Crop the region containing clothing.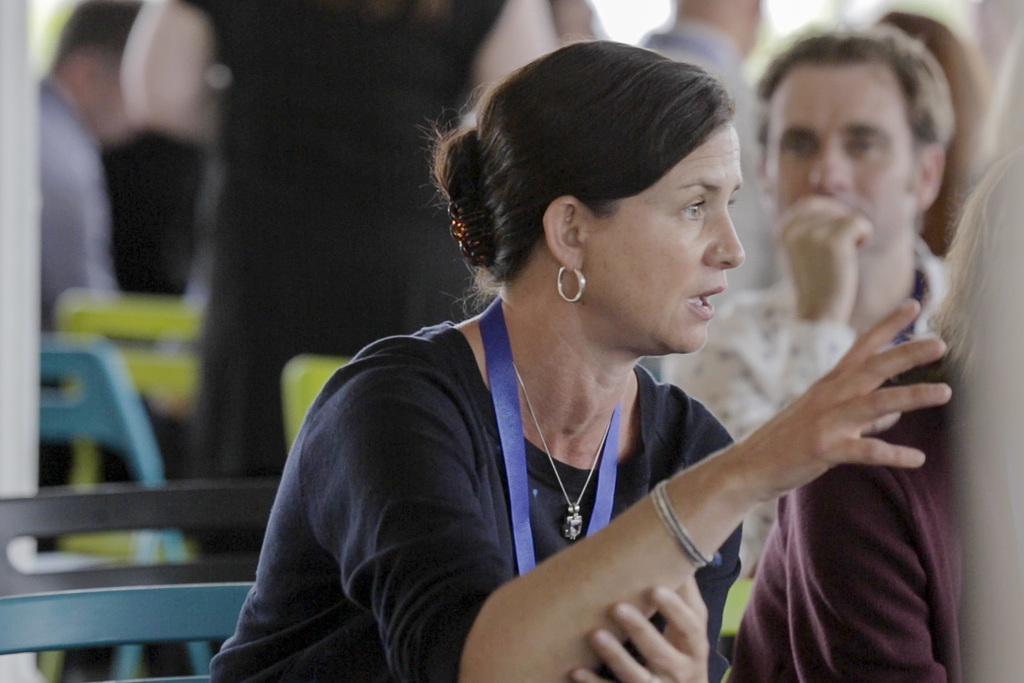
Crop region: 191, 0, 516, 569.
